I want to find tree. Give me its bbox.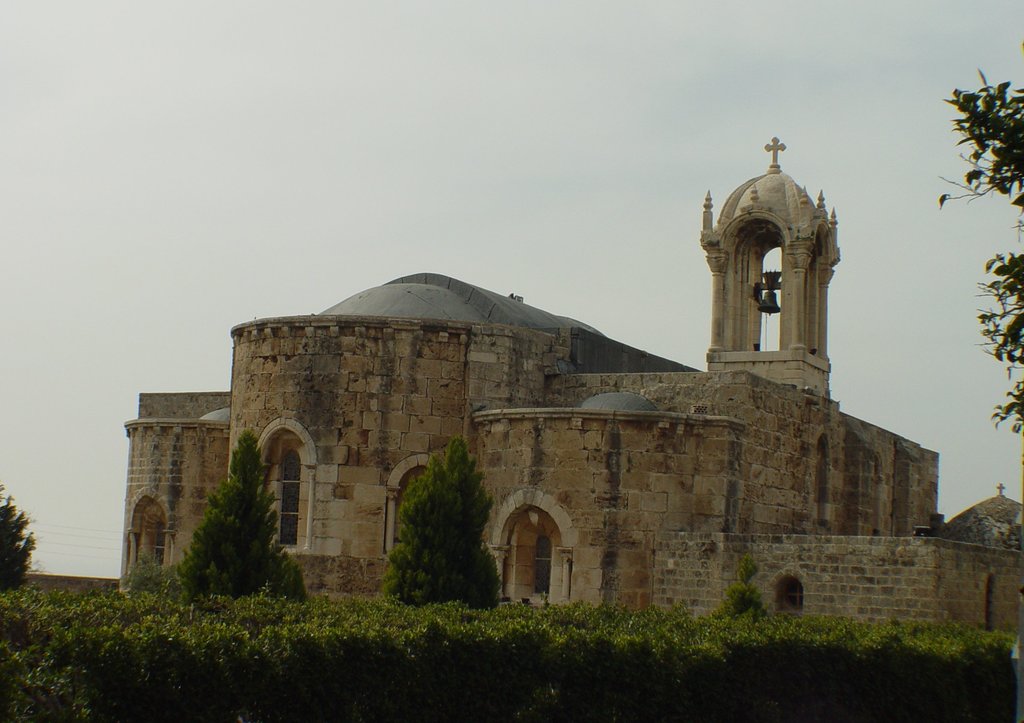
380:440:500:610.
